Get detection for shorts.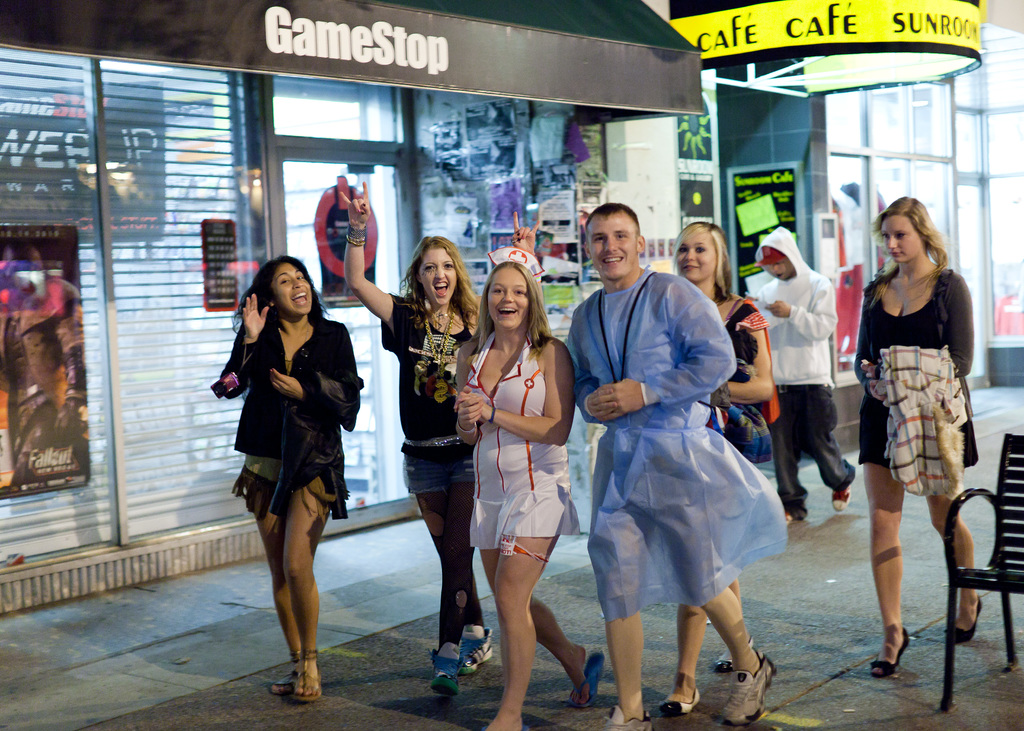
Detection: rect(229, 458, 348, 533).
